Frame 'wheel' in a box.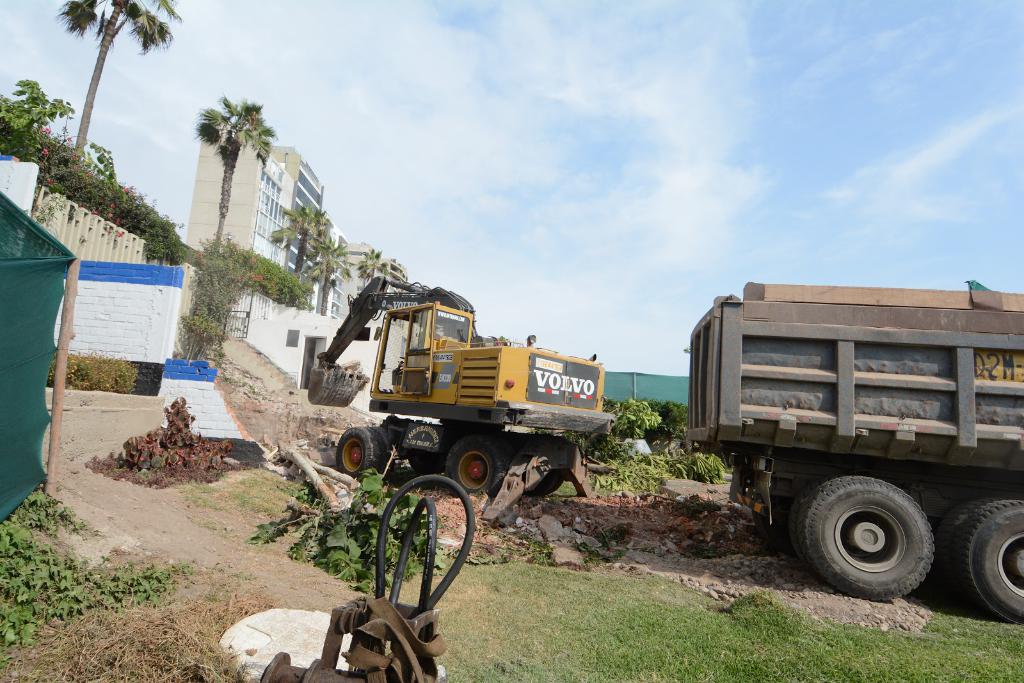
943/485/1023/629.
